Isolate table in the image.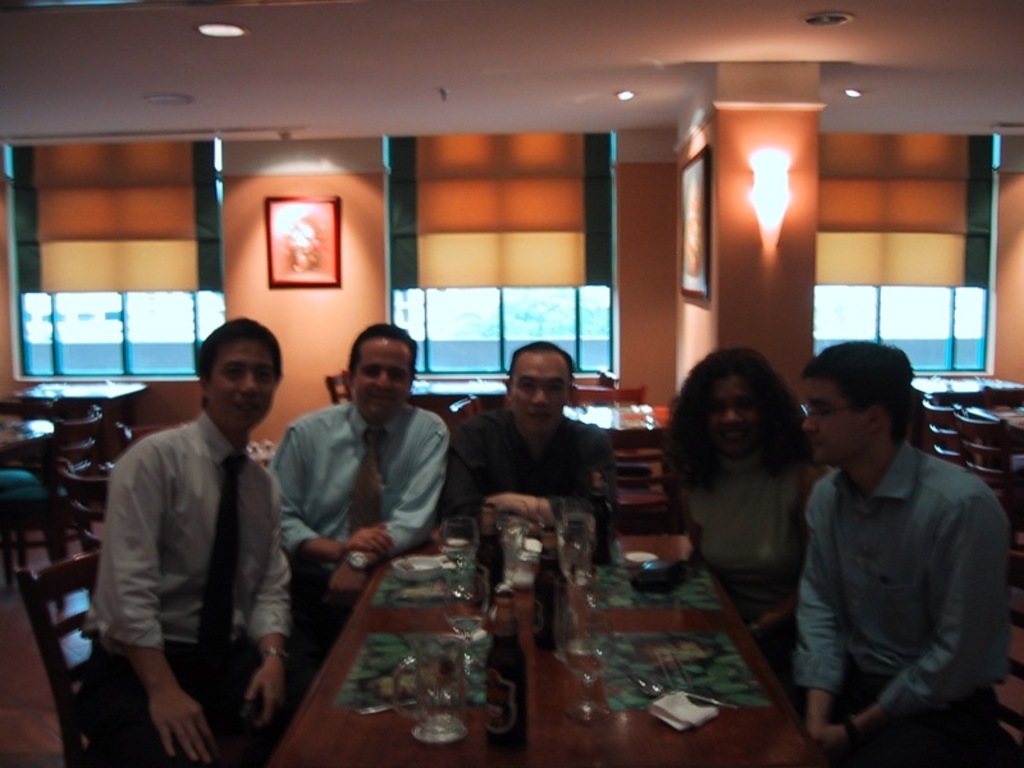
Isolated region: 554 394 667 515.
